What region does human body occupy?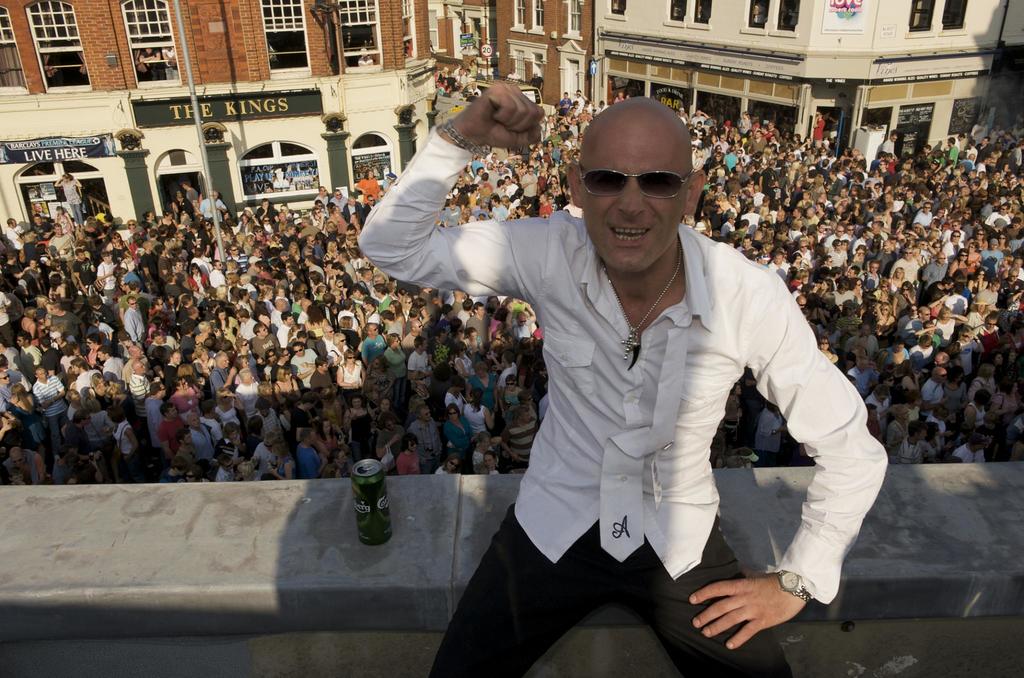
left=854, top=148, right=860, bottom=157.
